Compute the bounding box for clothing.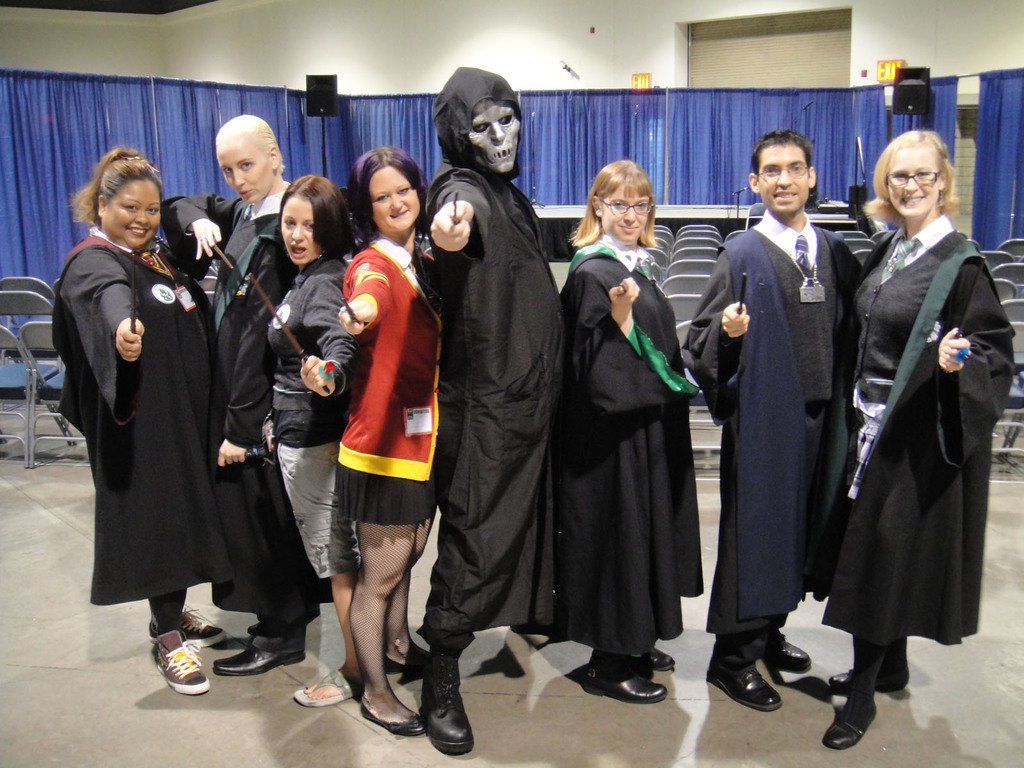
bbox=(813, 211, 1016, 649).
